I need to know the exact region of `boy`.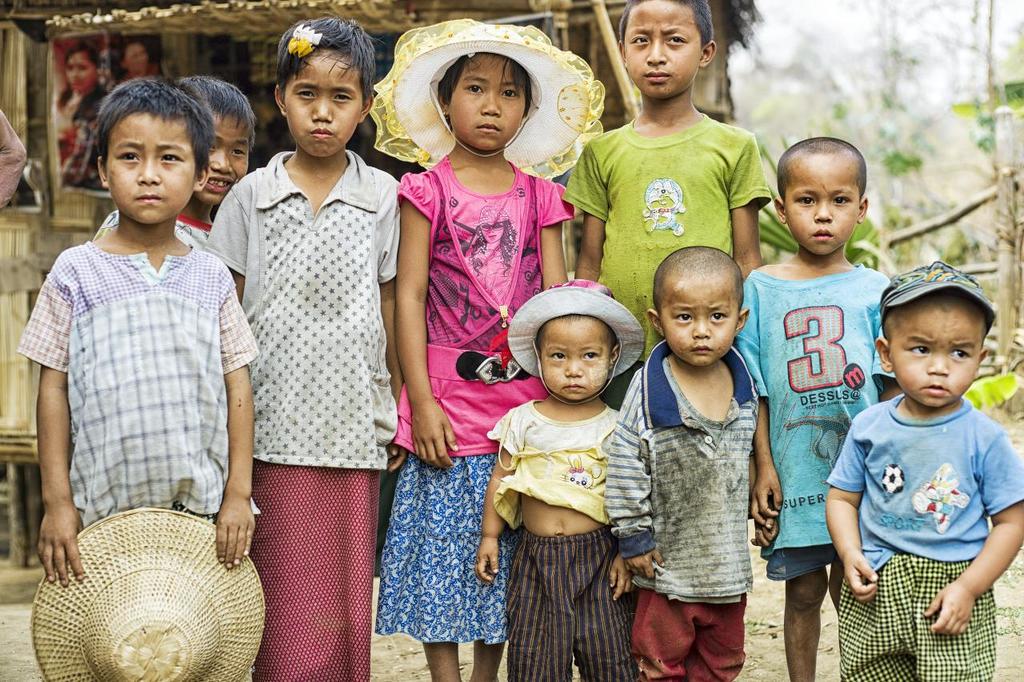
Region: select_region(728, 133, 901, 681).
